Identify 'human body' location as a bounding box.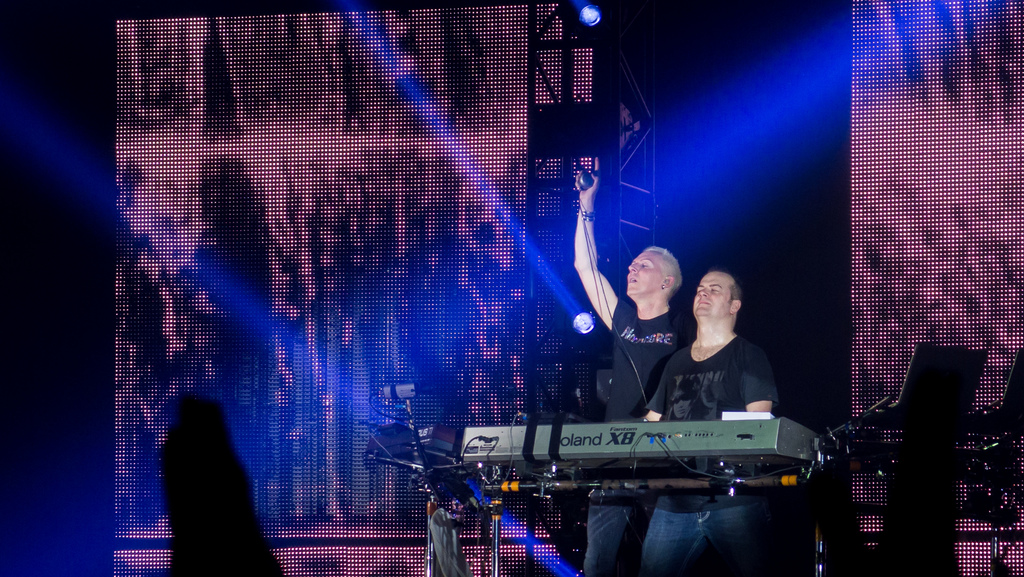
630,266,779,576.
